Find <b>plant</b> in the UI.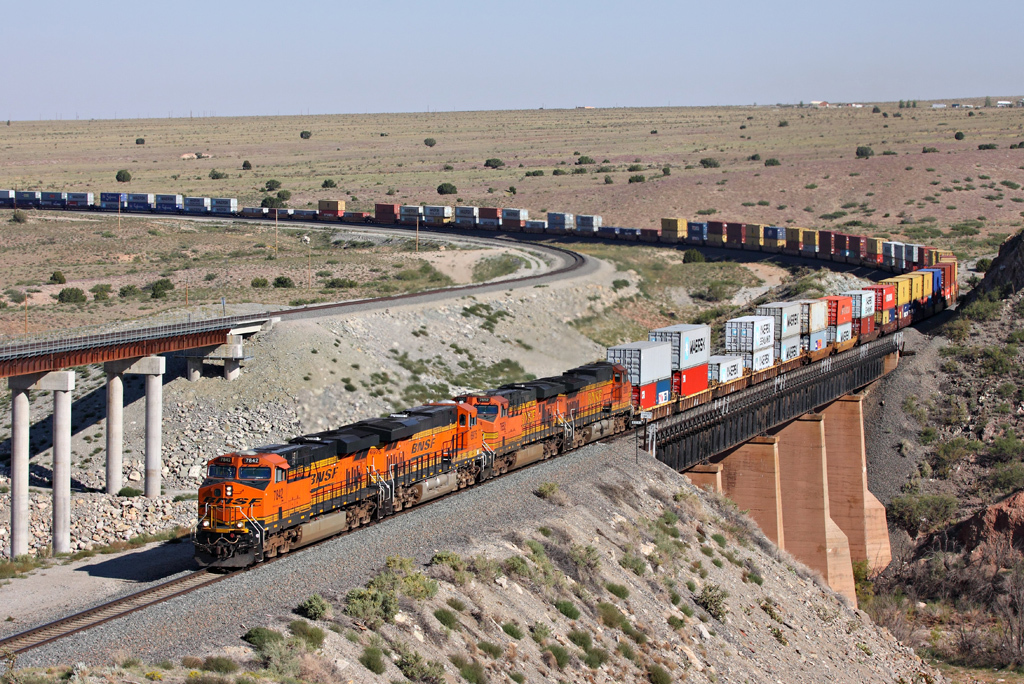
UI element at left=886, top=496, right=959, bottom=535.
